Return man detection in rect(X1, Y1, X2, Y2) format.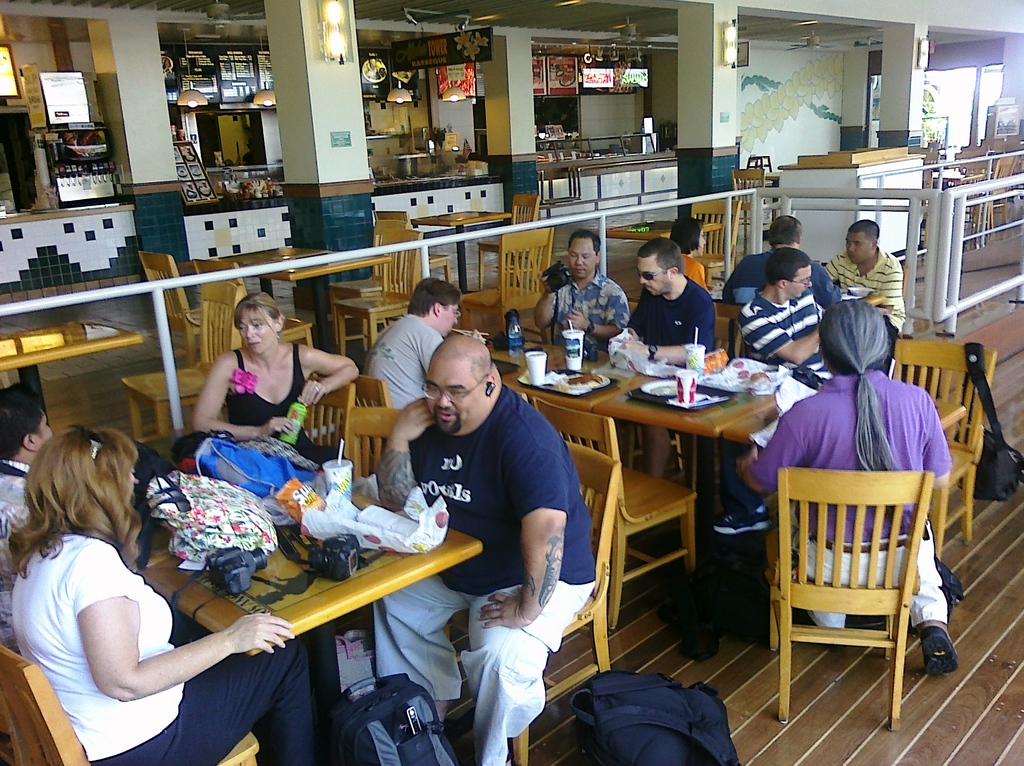
rect(366, 278, 459, 410).
